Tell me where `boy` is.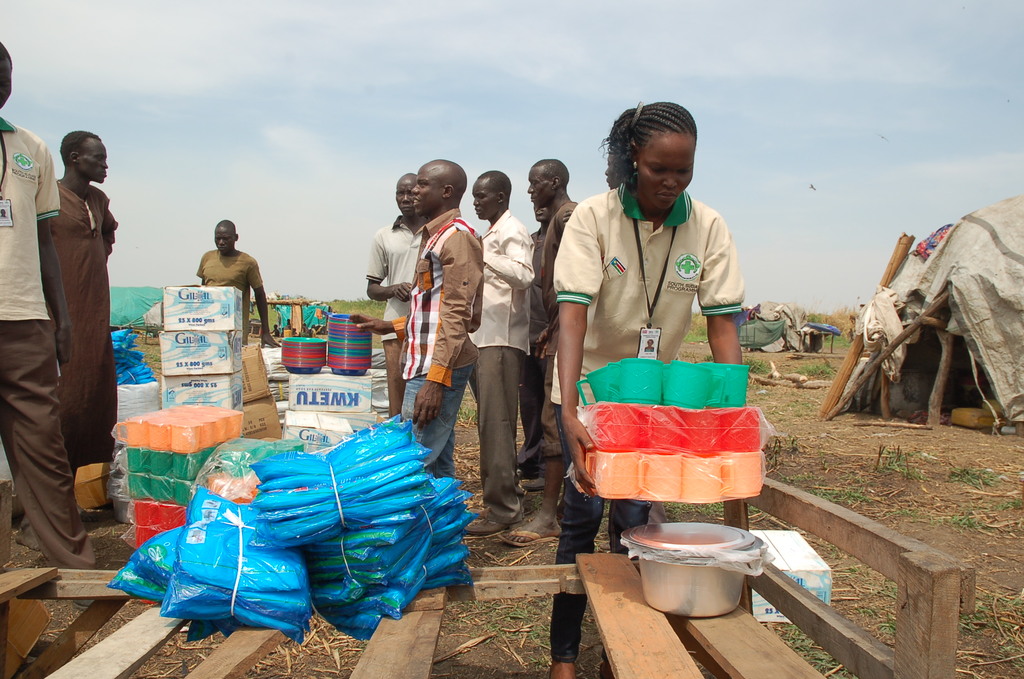
`boy` is at [468, 167, 534, 537].
